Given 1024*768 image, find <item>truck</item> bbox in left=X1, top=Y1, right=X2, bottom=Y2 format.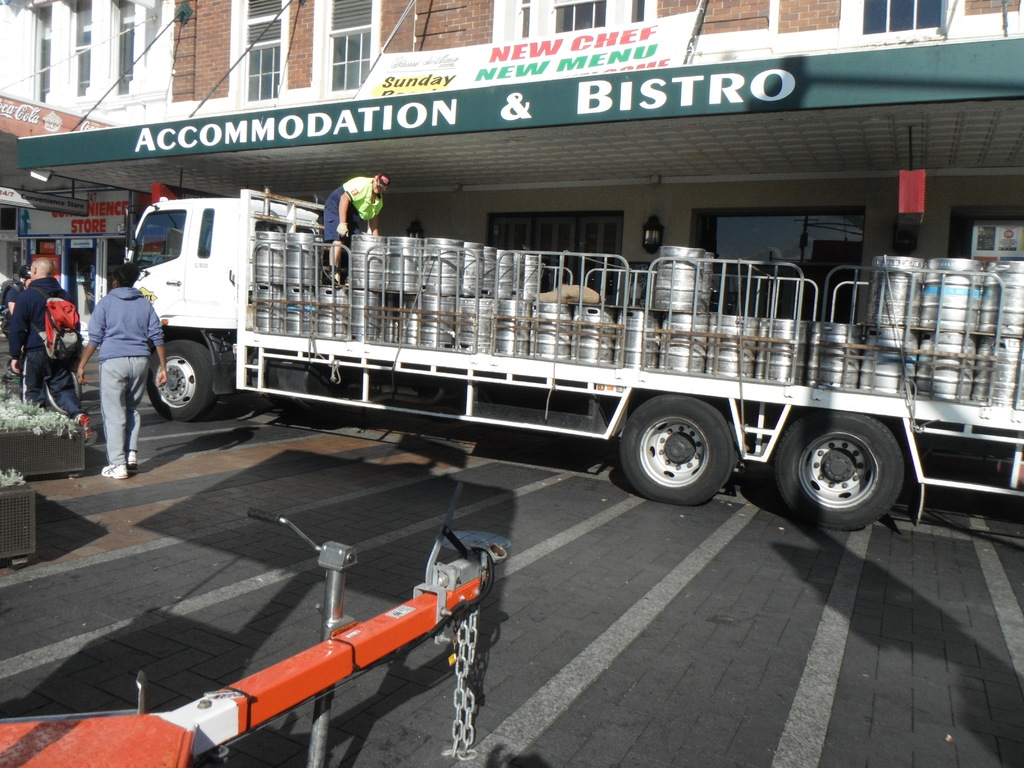
left=120, top=177, right=990, bottom=527.
